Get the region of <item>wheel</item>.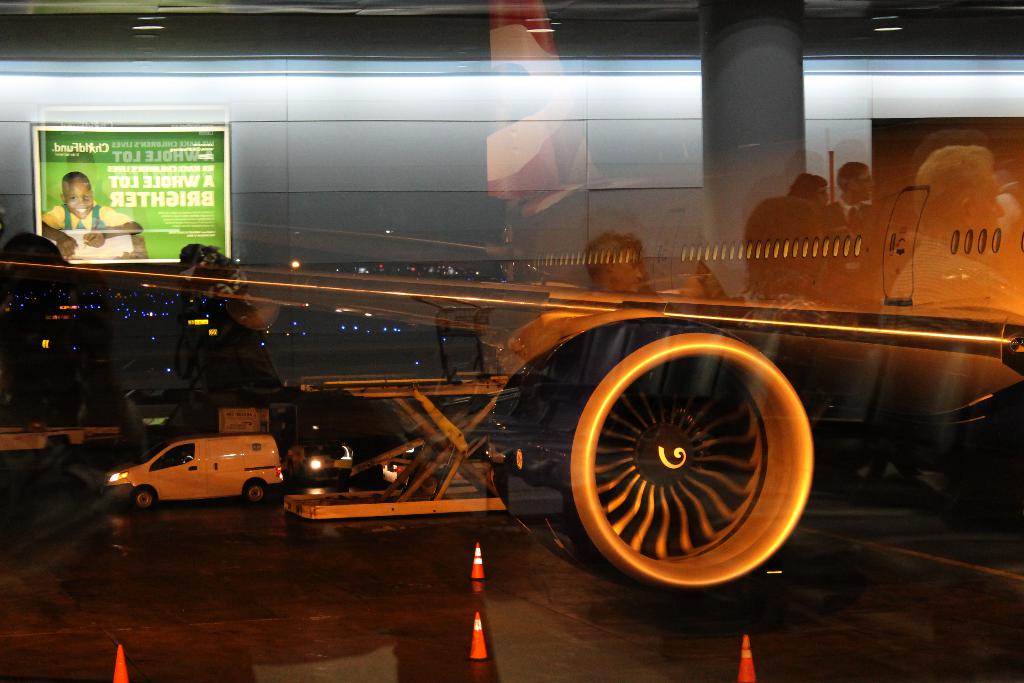
133 486 156 509.
